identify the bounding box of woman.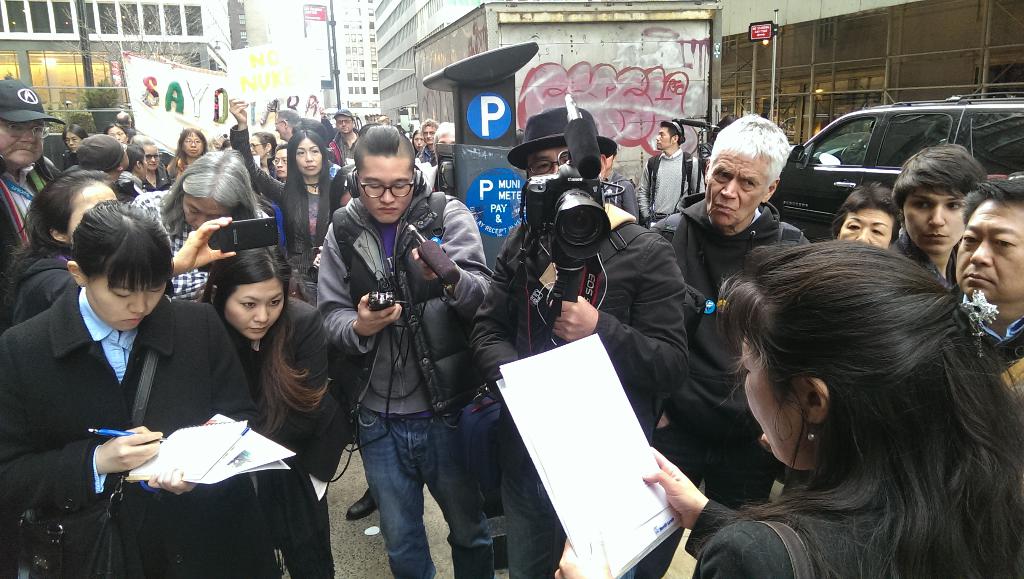
BBox(168, 129, 211, 181).
